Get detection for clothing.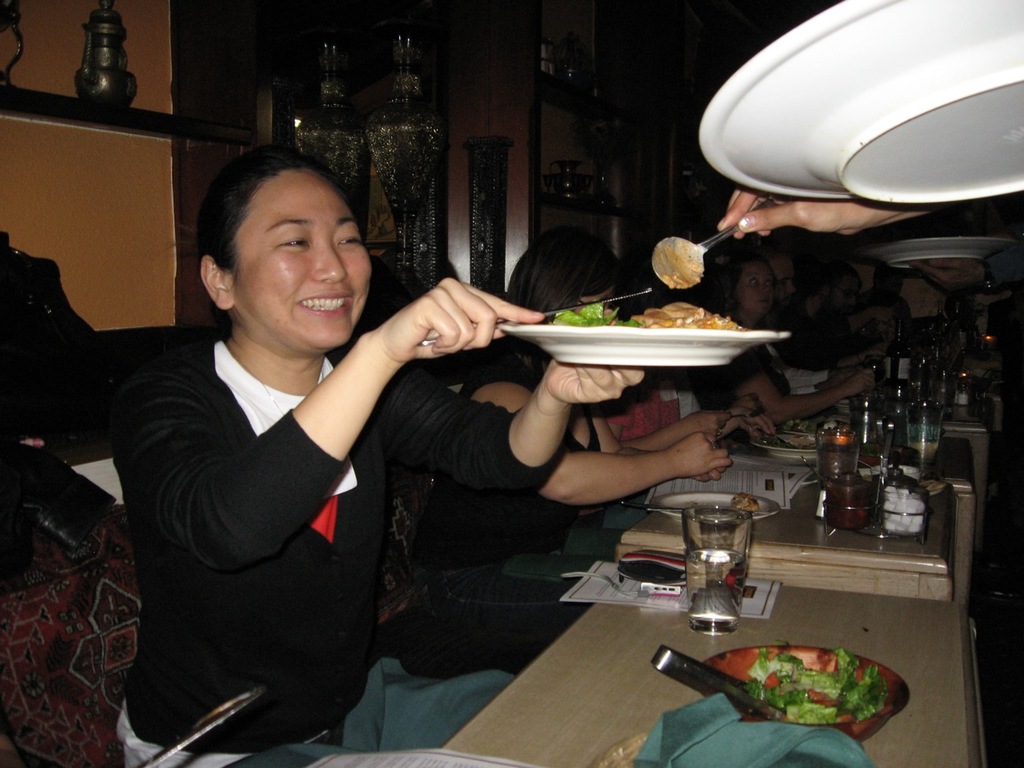
Detection: 708/344/790/412.
